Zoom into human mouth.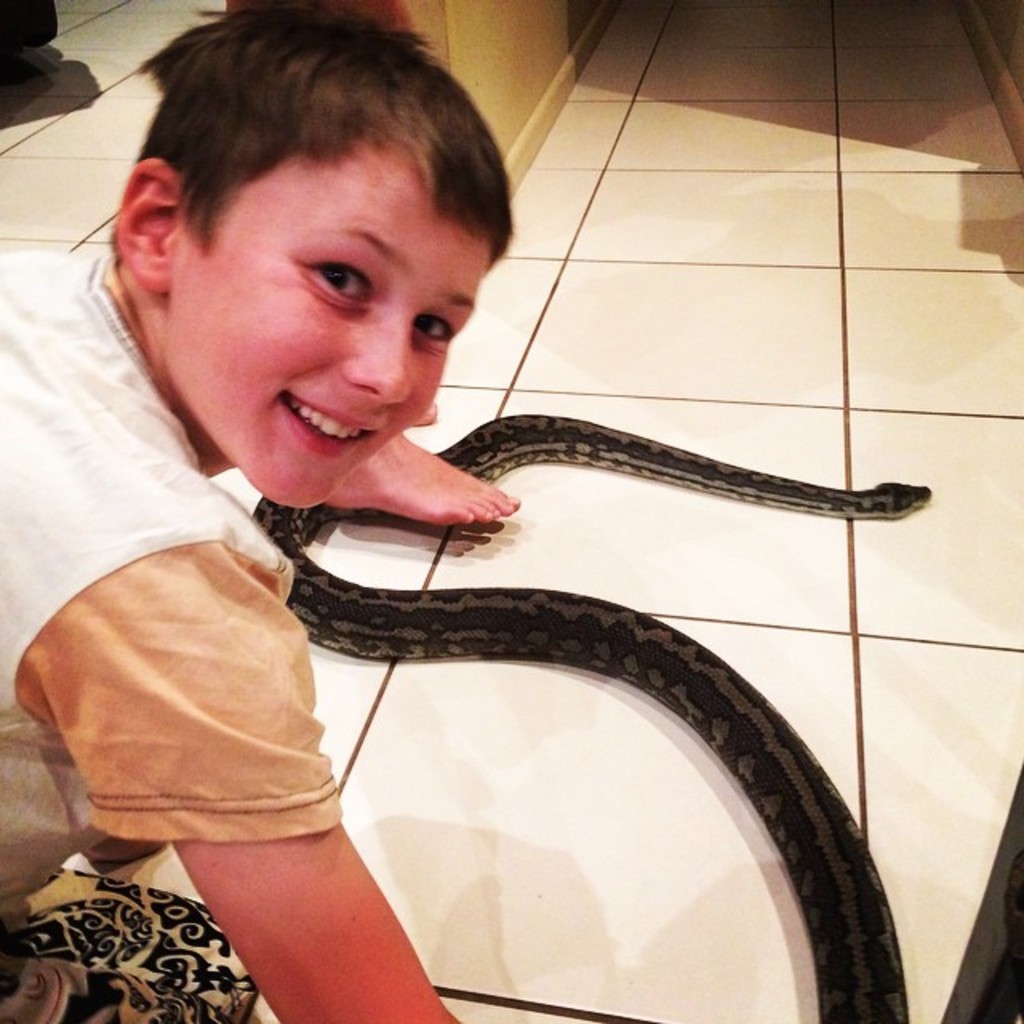
Zoom target: <box>278,389,381,459</box>.
